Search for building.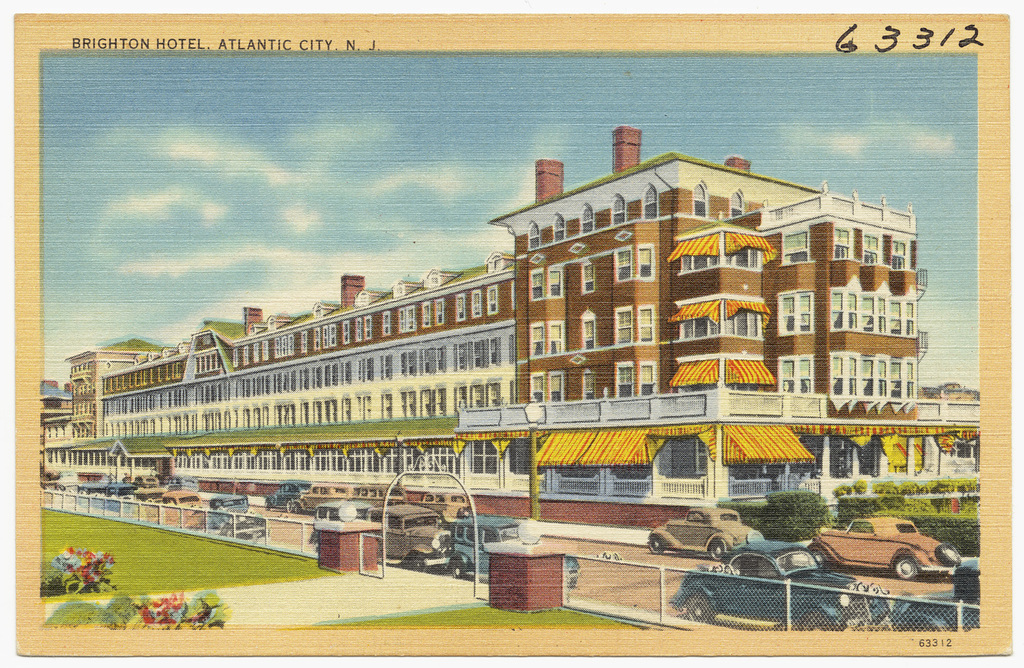
Found at region(46, 125, 989, 535).
